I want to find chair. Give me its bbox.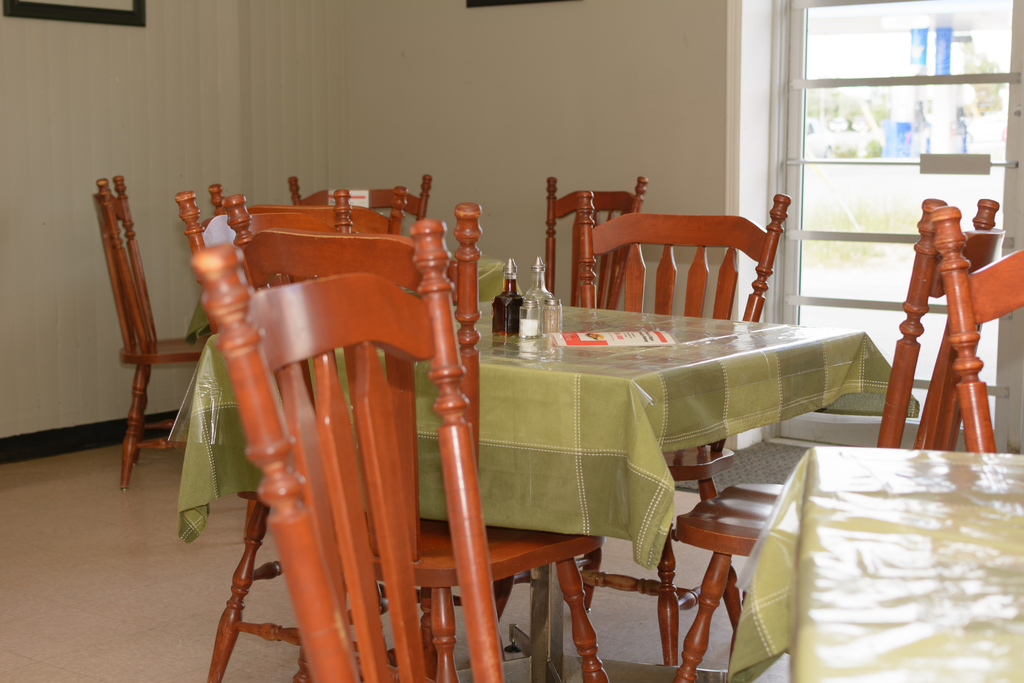
left=574, top=192, right=795, bottom=663.
